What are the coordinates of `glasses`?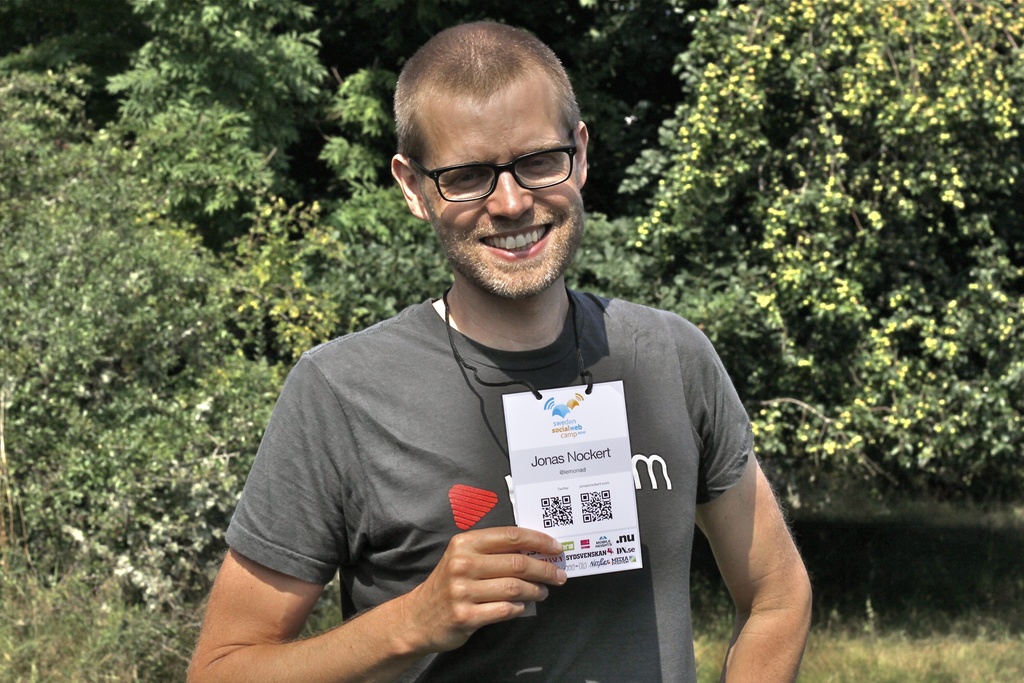
<bbox>404, 142, 602, 217</bbox>.
